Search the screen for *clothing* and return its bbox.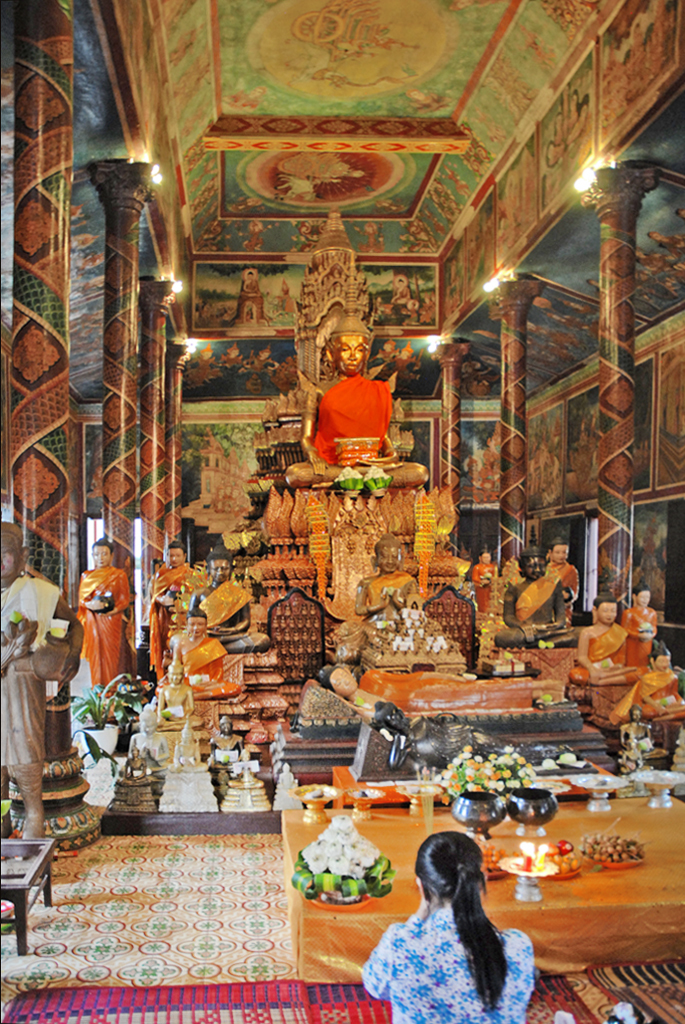
Found: (194,578,256,633).
